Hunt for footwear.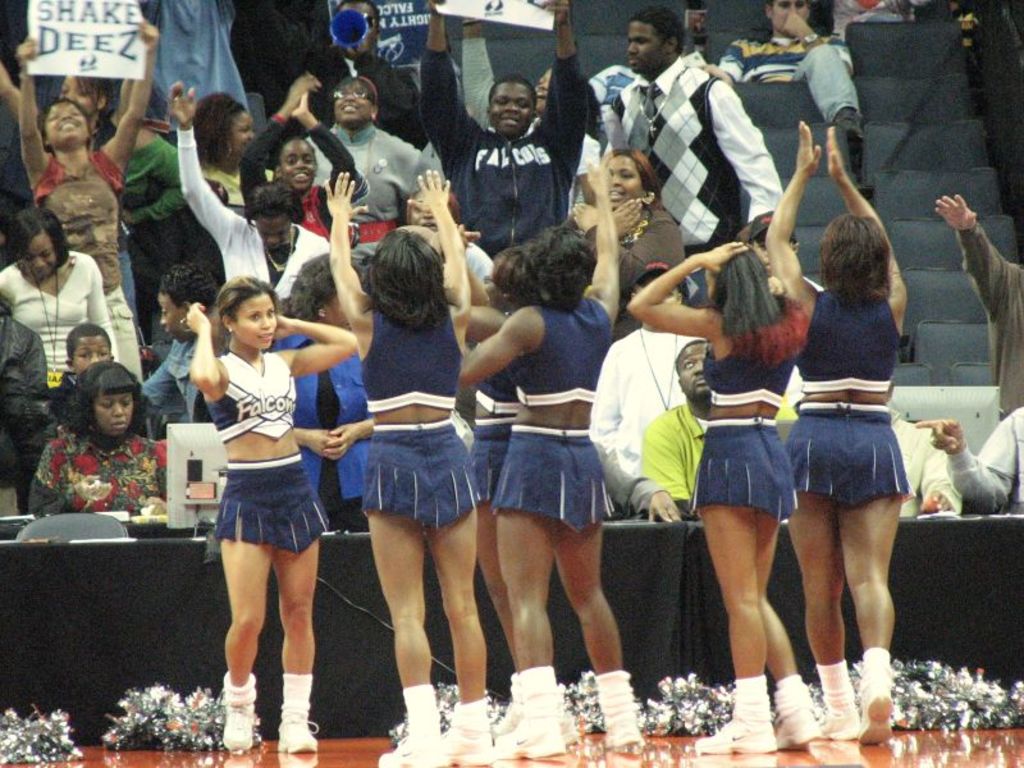
Hunted down at [376, 733, 438, 767].
